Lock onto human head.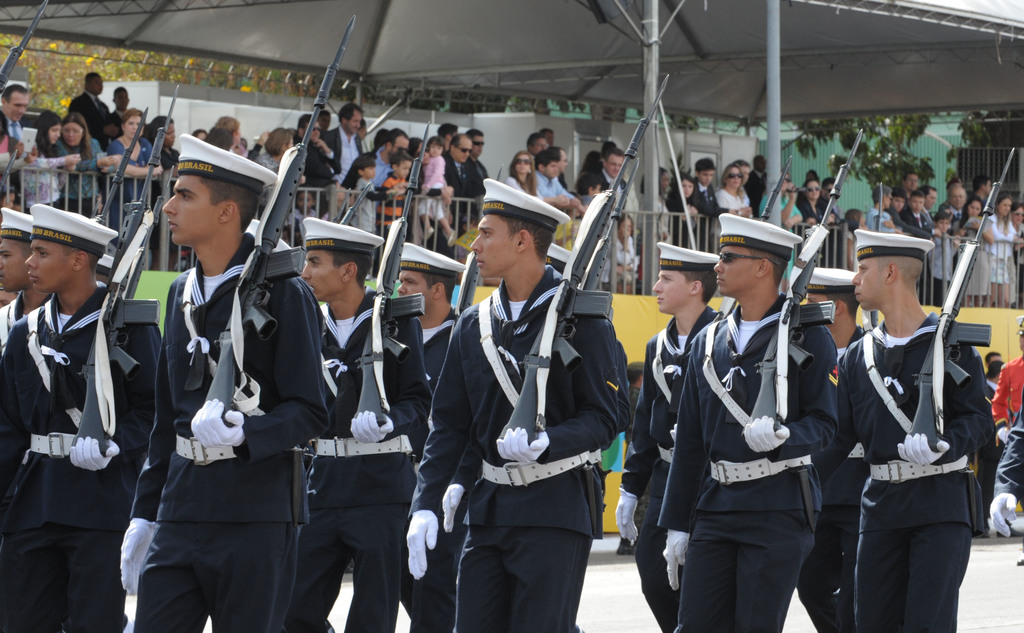
Locked: 234:132:252:151.
